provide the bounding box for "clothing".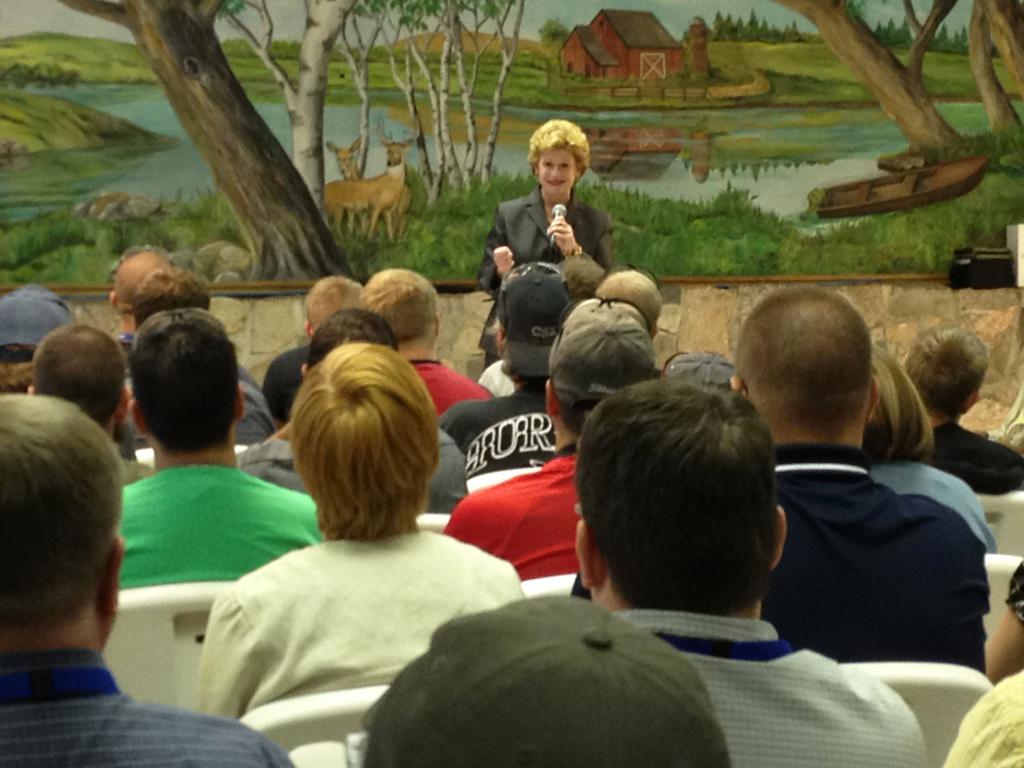
<region>418, 430, 461, 514</region>.
